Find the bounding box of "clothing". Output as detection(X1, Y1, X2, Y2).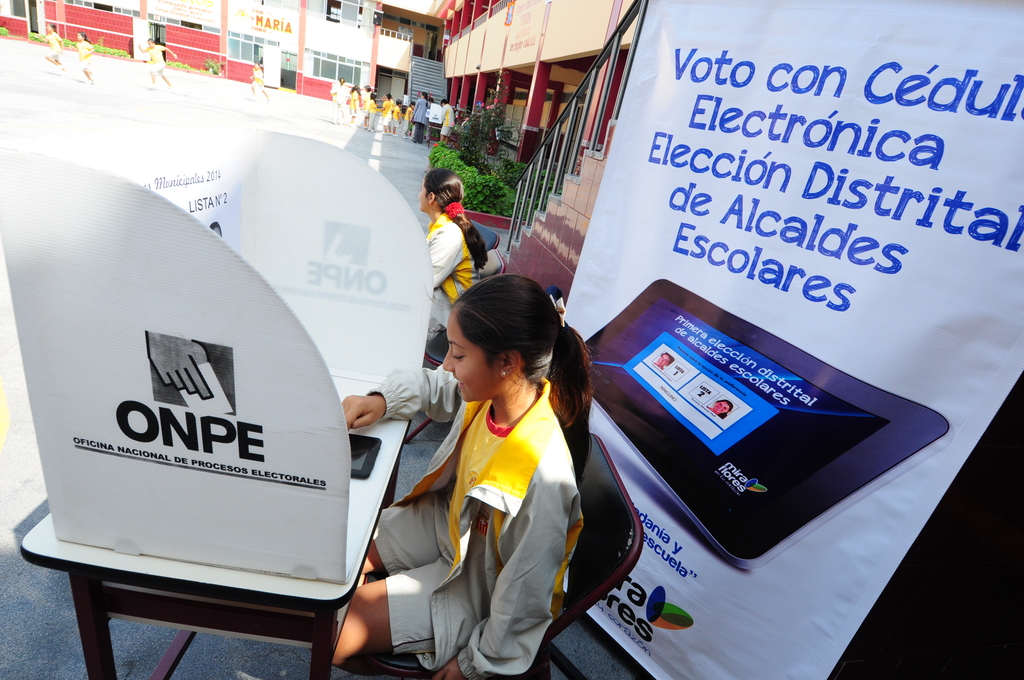
detection(382, 99, 394, 127).
